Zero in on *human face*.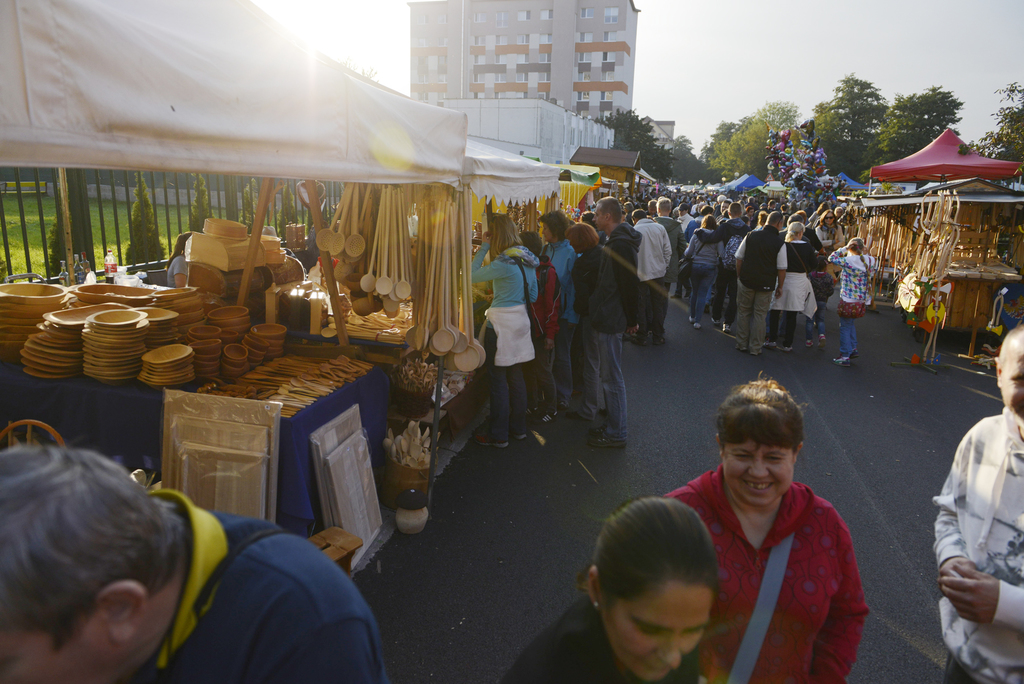
Zeroed in: x1=824, y1=211, x2=835, y2=225.
